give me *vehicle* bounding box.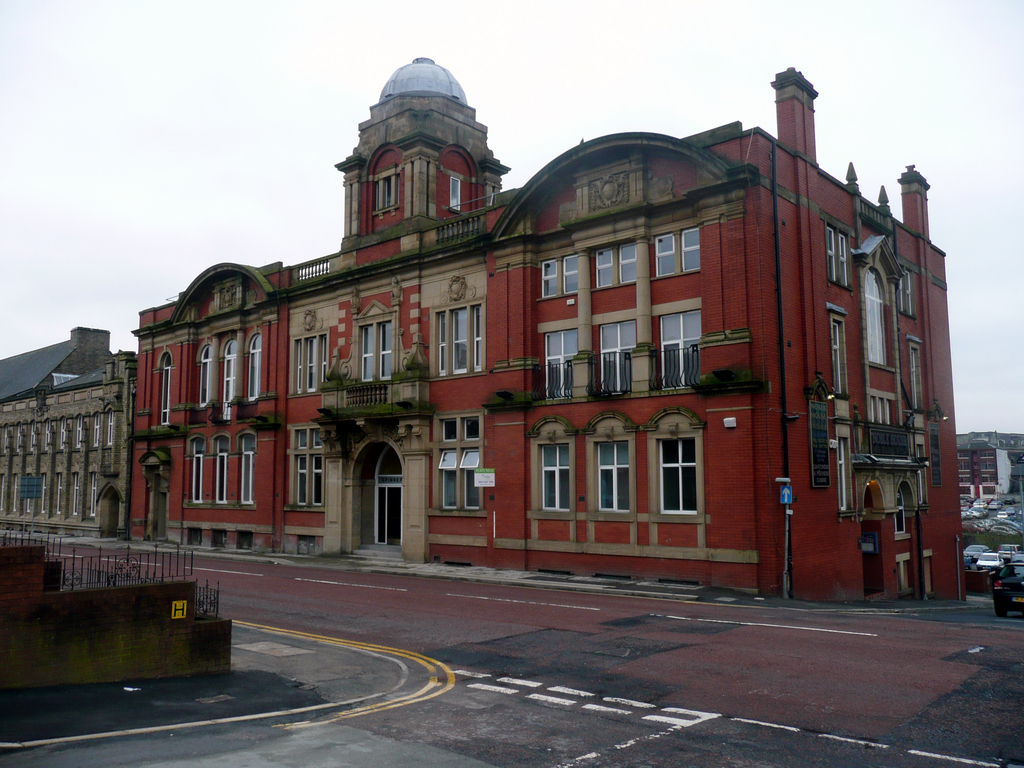
996,543,1017,560.
